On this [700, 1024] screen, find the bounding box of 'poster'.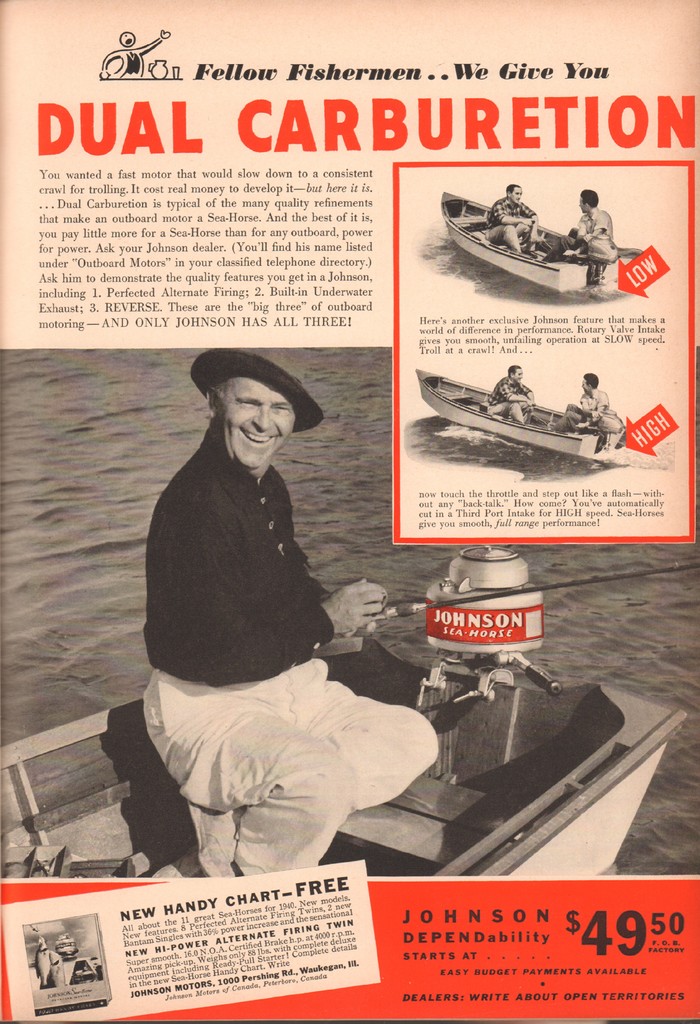
Bounding box: 0, 0, 699, 1023.
